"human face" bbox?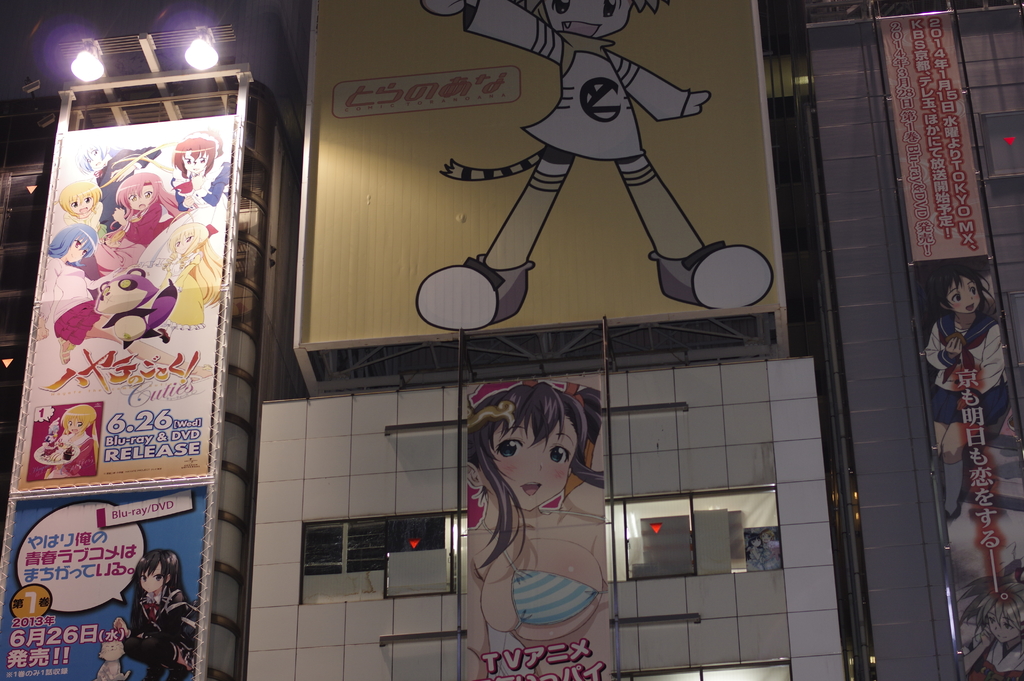
(141, 566, 166, 592)
